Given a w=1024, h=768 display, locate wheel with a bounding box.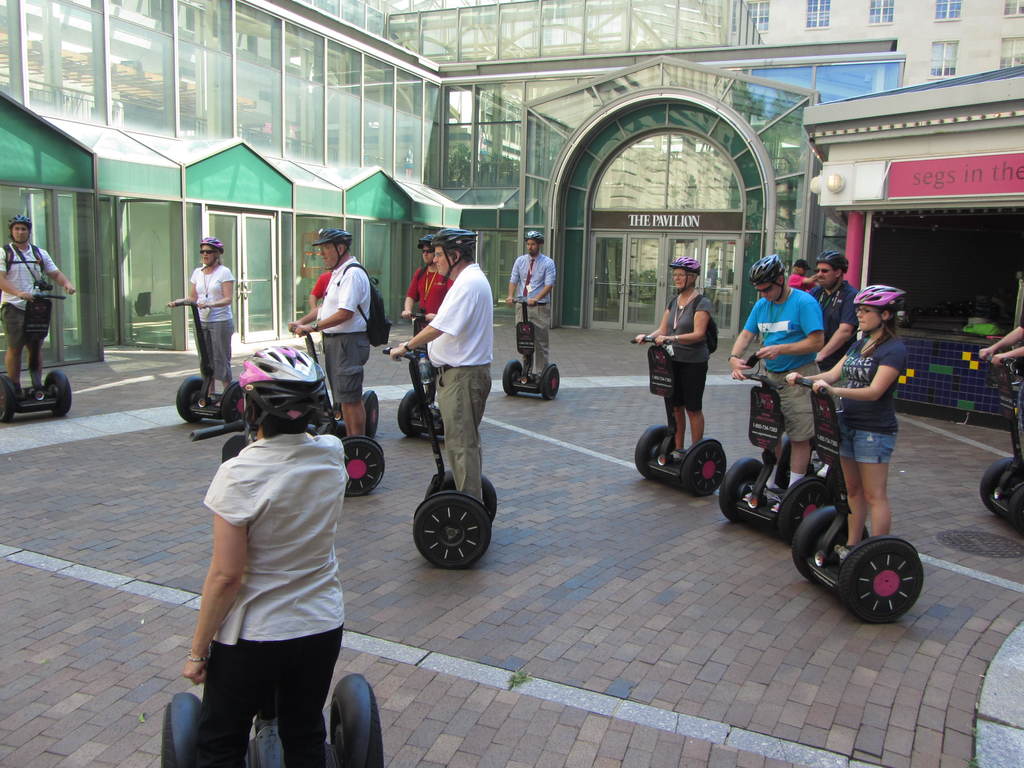
Located: [left=177, top=374, right=200, bottom=422].
